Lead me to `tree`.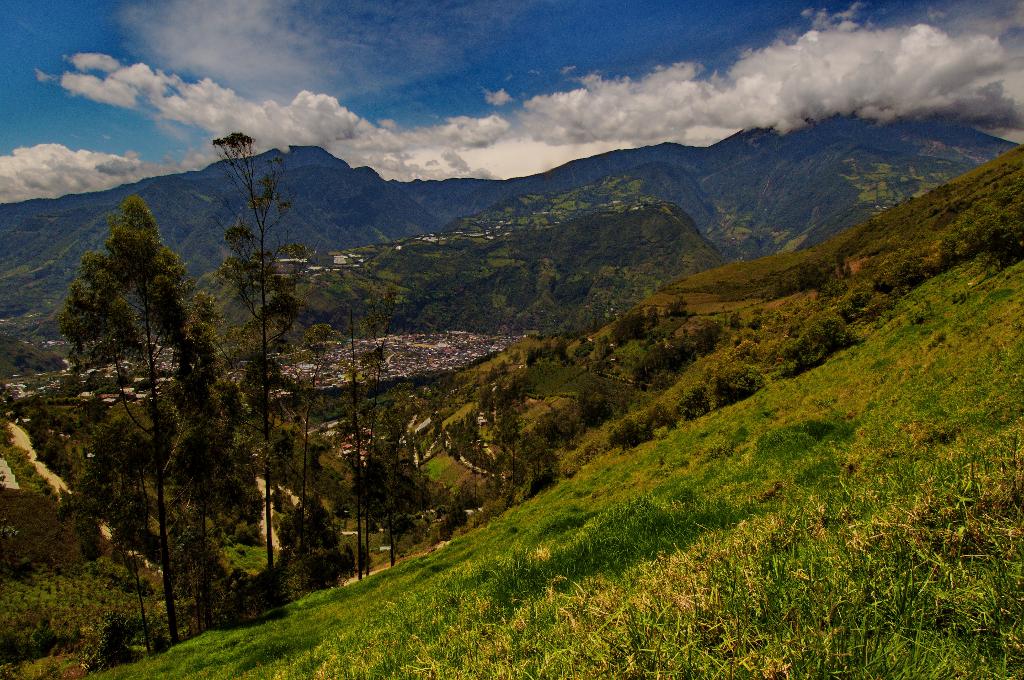
Lead to [x1=524, y1=469, x2=558, y2=496].
